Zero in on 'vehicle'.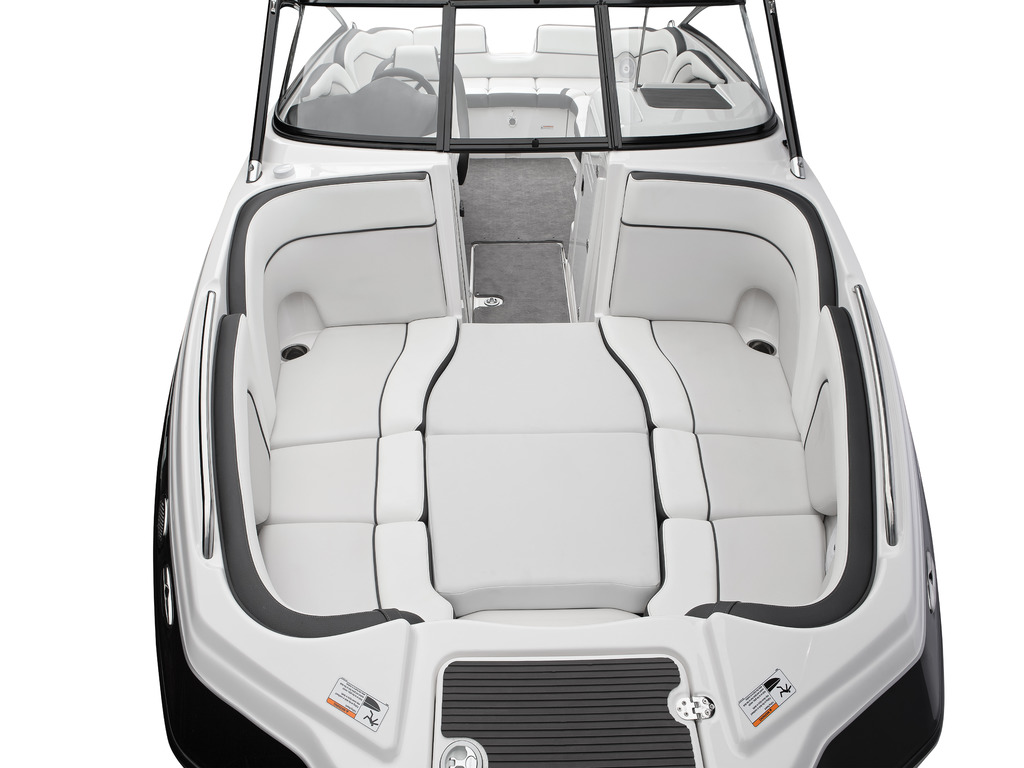
Zeroed in: {"x1": 164, "y1": 71, "x2": 982, "y2": 761}.
